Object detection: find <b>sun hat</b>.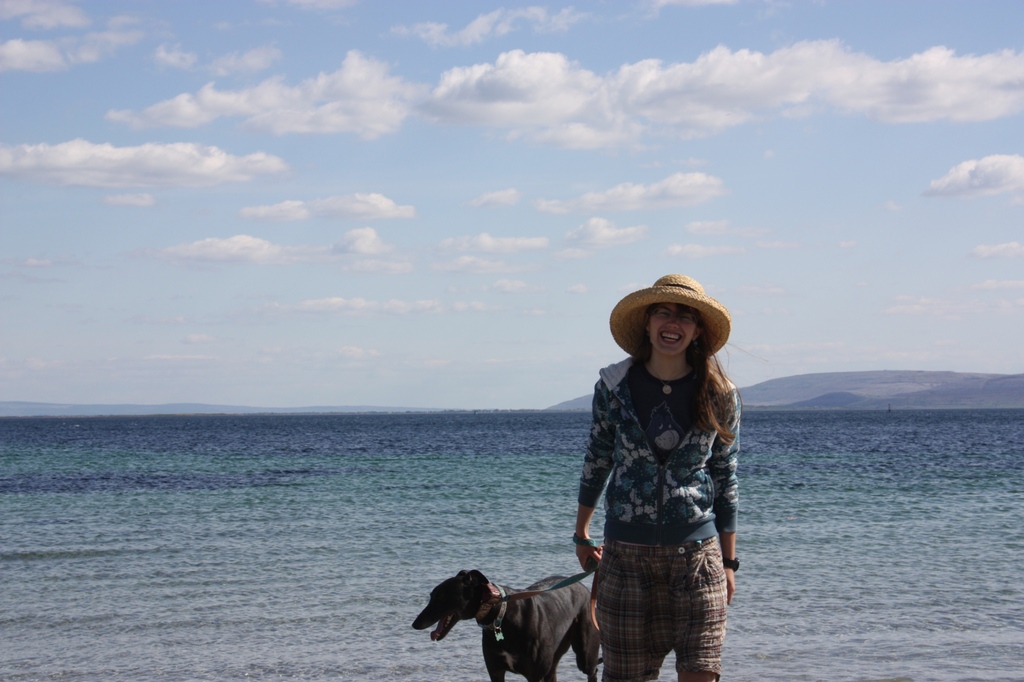
select_region(609, 269, 729, 356).
